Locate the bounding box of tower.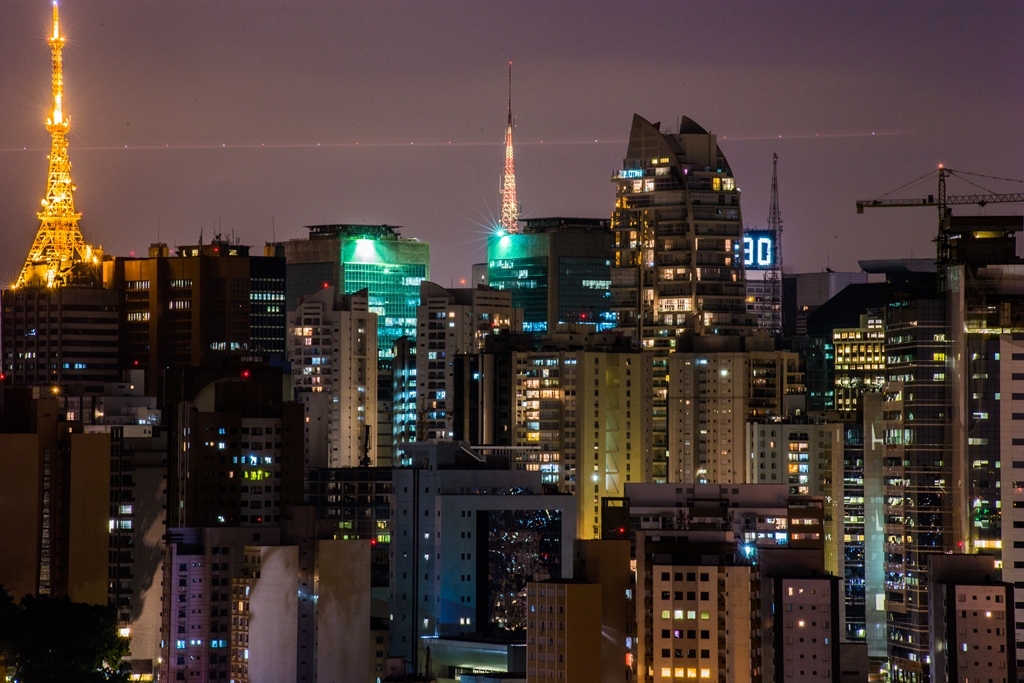
Bounding box: bbox=[309, 526, 373, 682].
